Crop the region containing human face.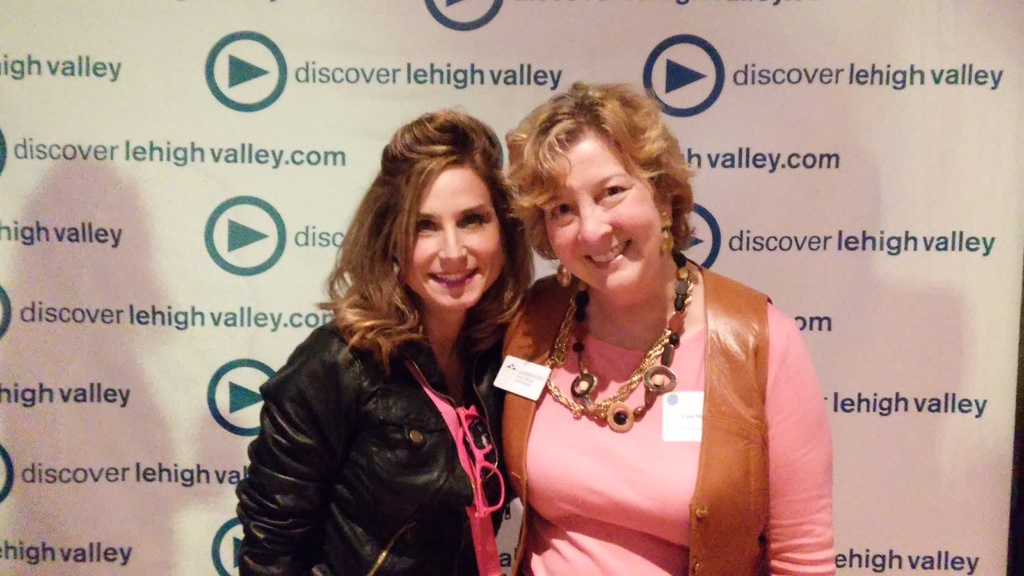
Crop region: {"left": 401, "top": 156, "right": 505, "bottom": 312}.
